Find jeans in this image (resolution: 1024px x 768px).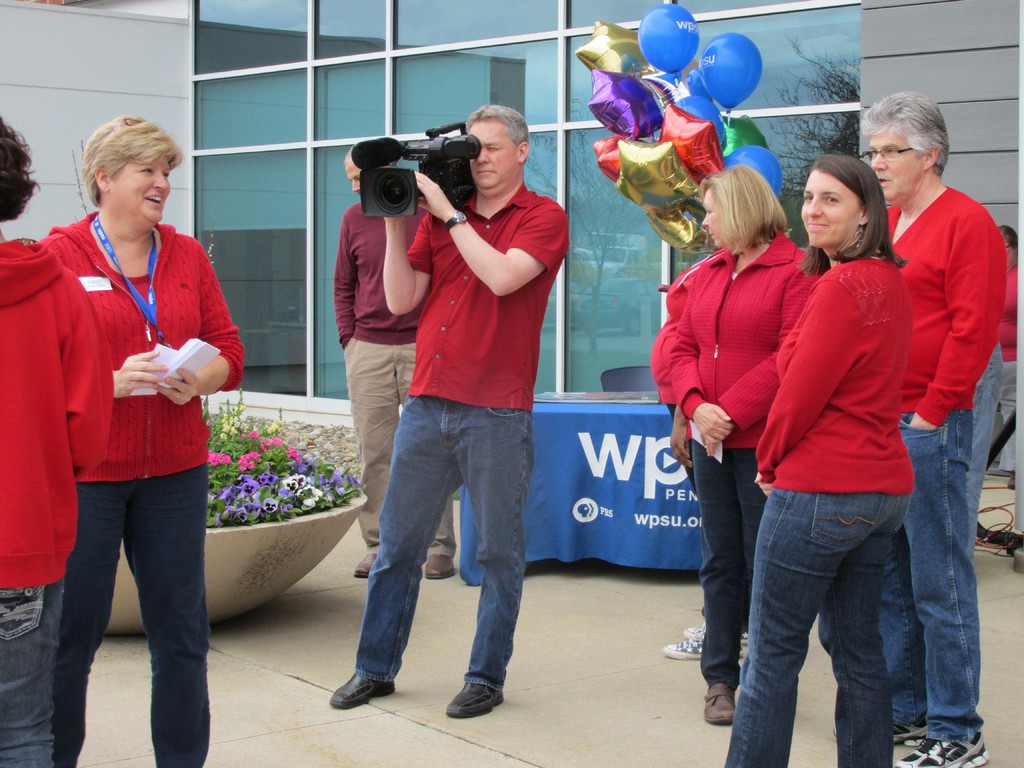
[x1=0, y1=578, x2=56, y2=767].
